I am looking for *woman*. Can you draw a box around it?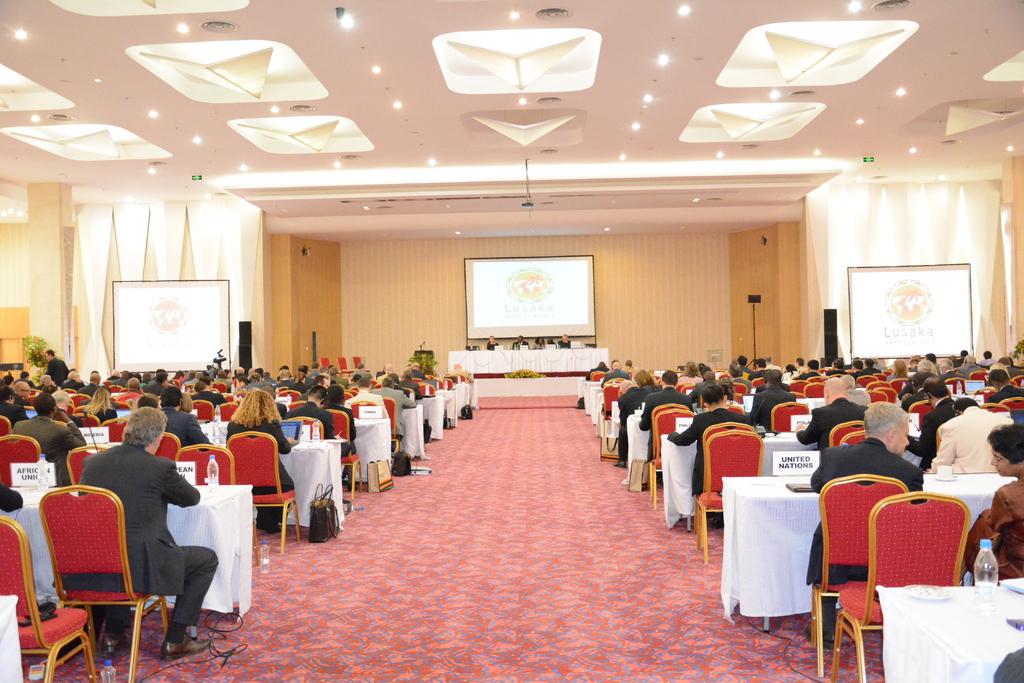
Sure, the bounding box is [960, 420, 1023, 585].
